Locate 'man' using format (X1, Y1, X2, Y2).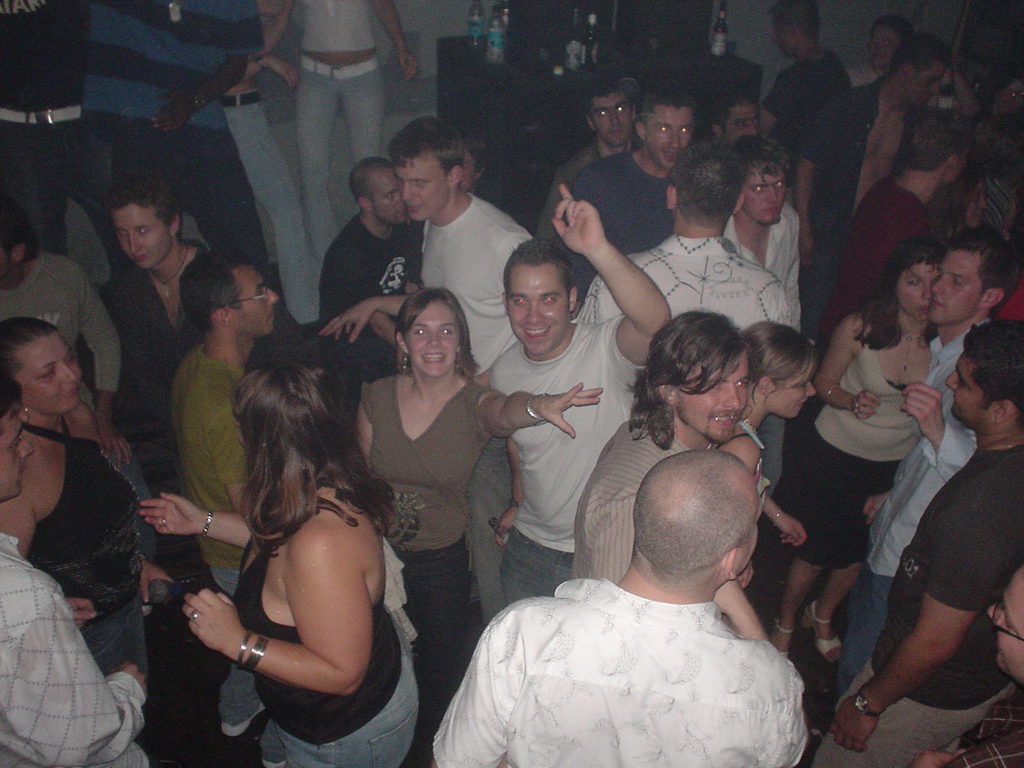
(705, 93, 759, 164).
